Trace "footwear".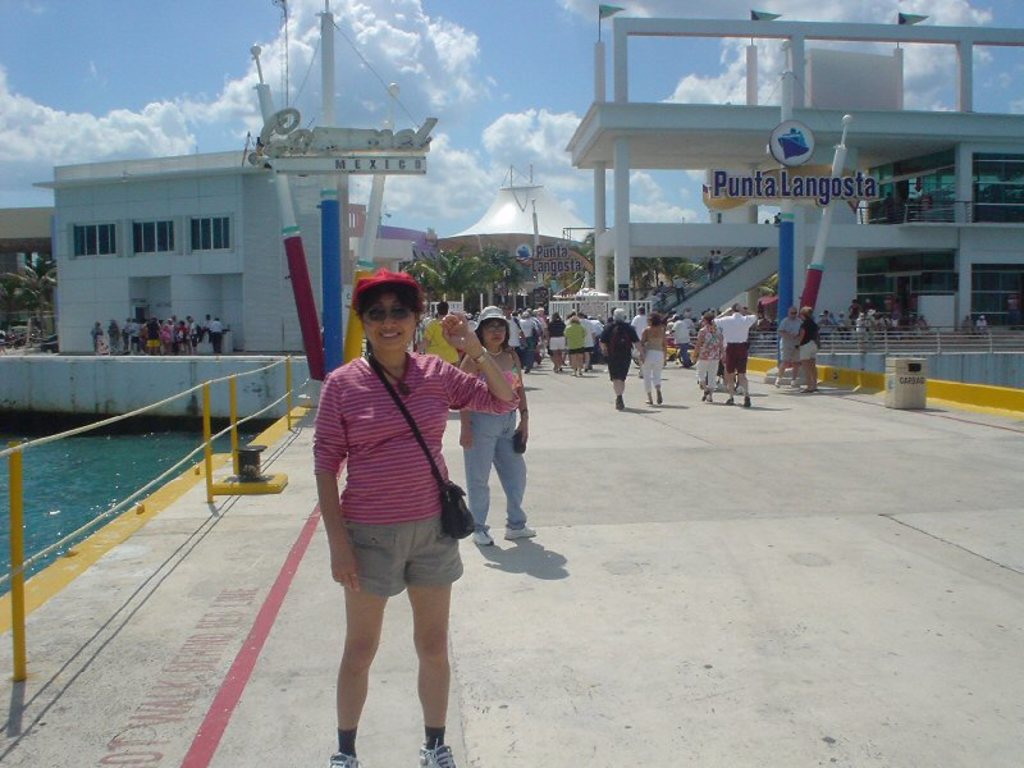
Traced to [703,392,710,402].
